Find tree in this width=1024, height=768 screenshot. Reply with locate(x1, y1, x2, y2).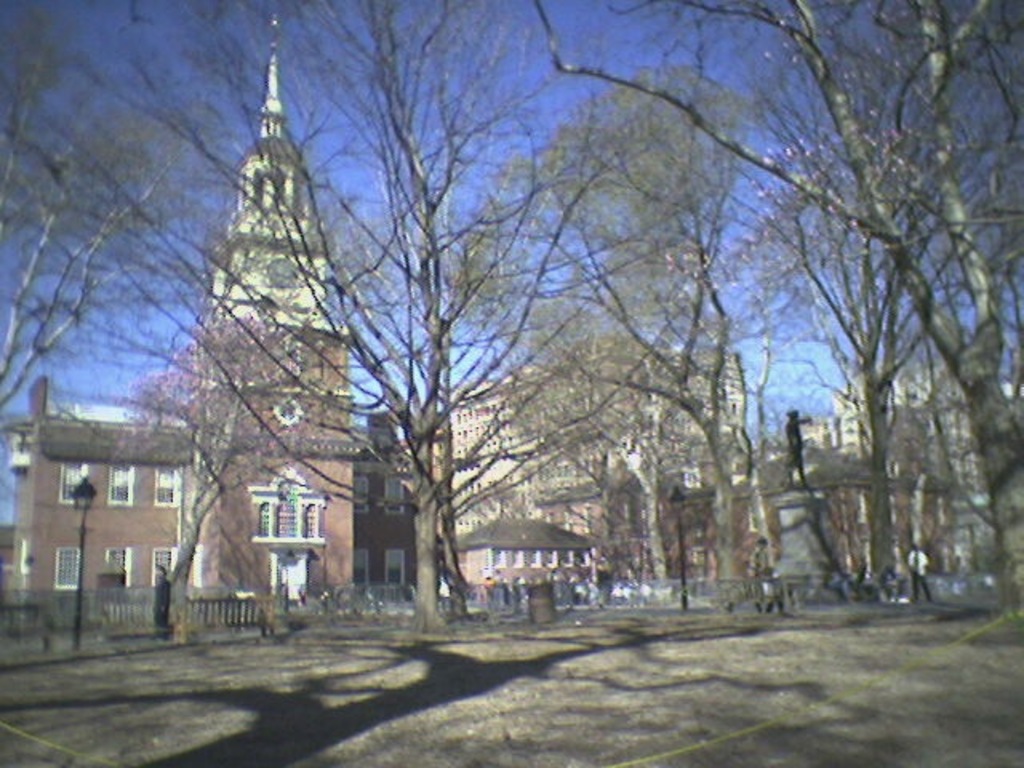
locate(755, 133, 960, 579).
